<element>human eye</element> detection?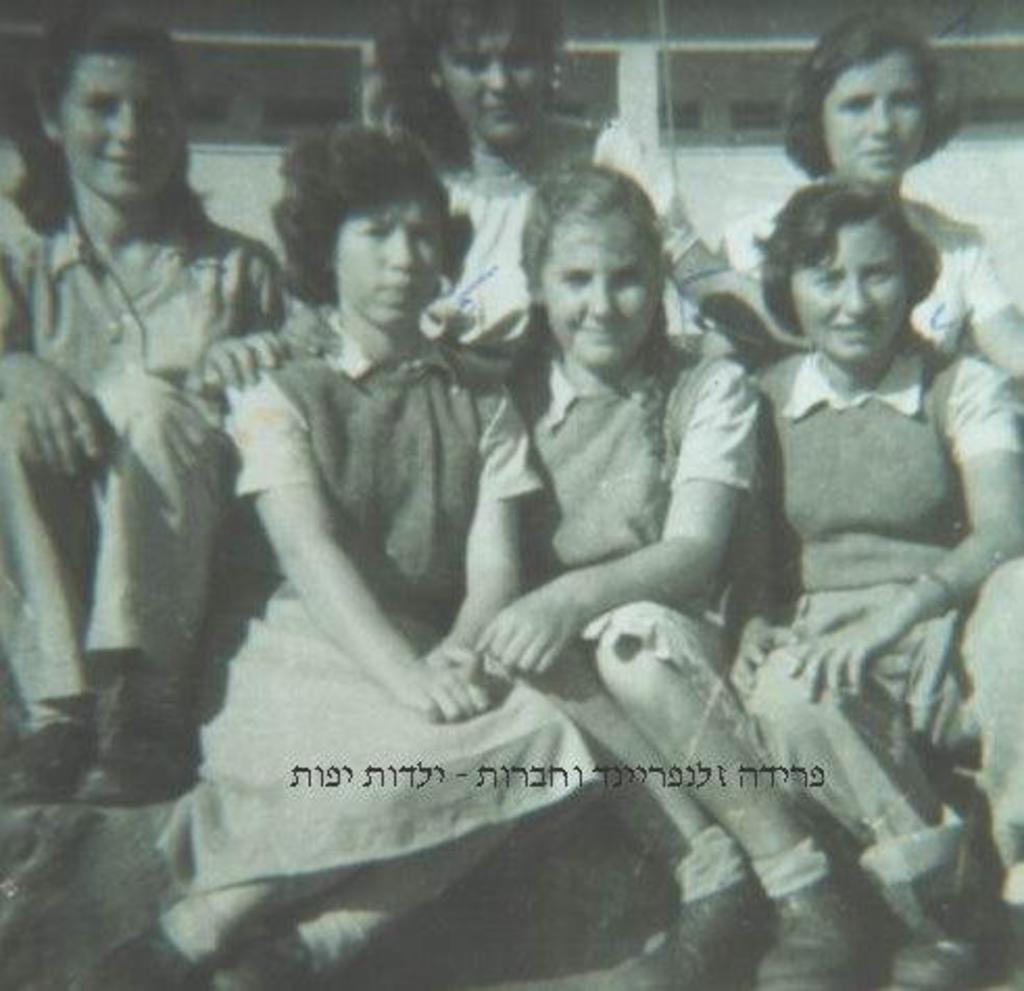
bbox=(859, 261, 895, 282)
